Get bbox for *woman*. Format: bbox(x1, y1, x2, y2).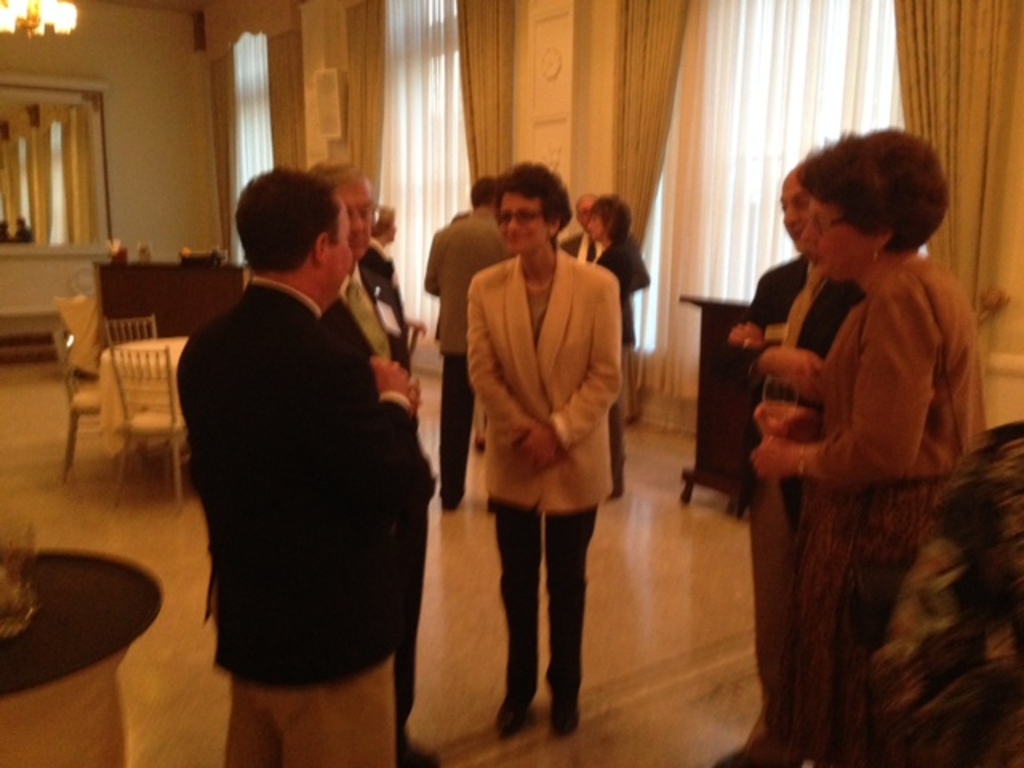
bbox(464, 163, 619, 739).
